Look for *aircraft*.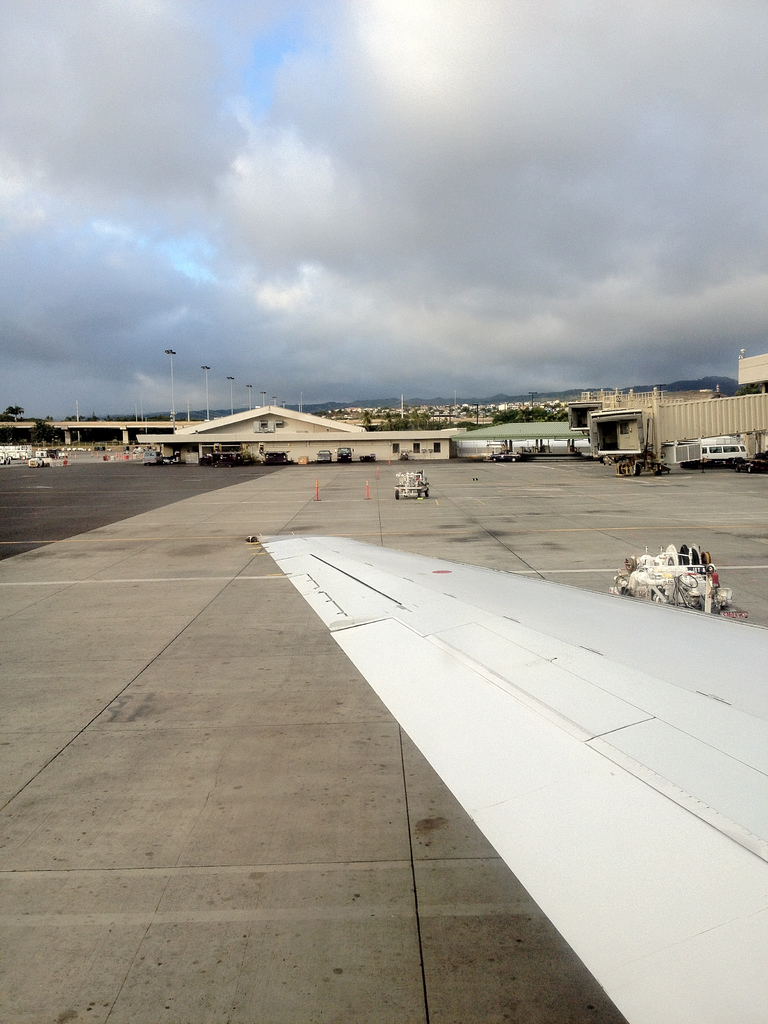
Found: 98/419/767/909.
